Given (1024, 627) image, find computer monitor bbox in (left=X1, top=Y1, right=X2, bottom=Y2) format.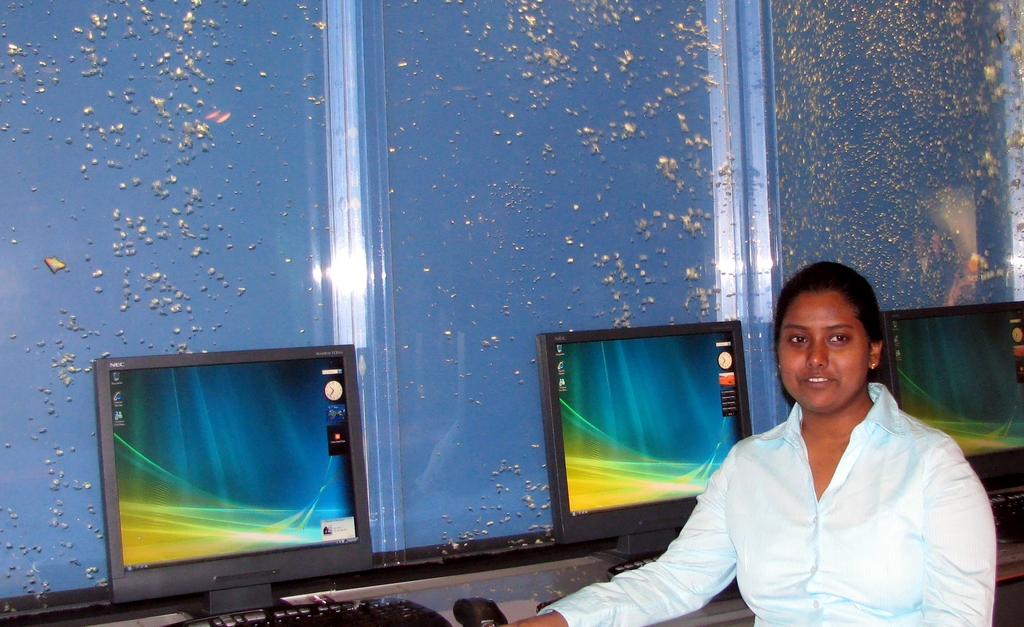
(left=71, top=345, right=385, bottom=615).
